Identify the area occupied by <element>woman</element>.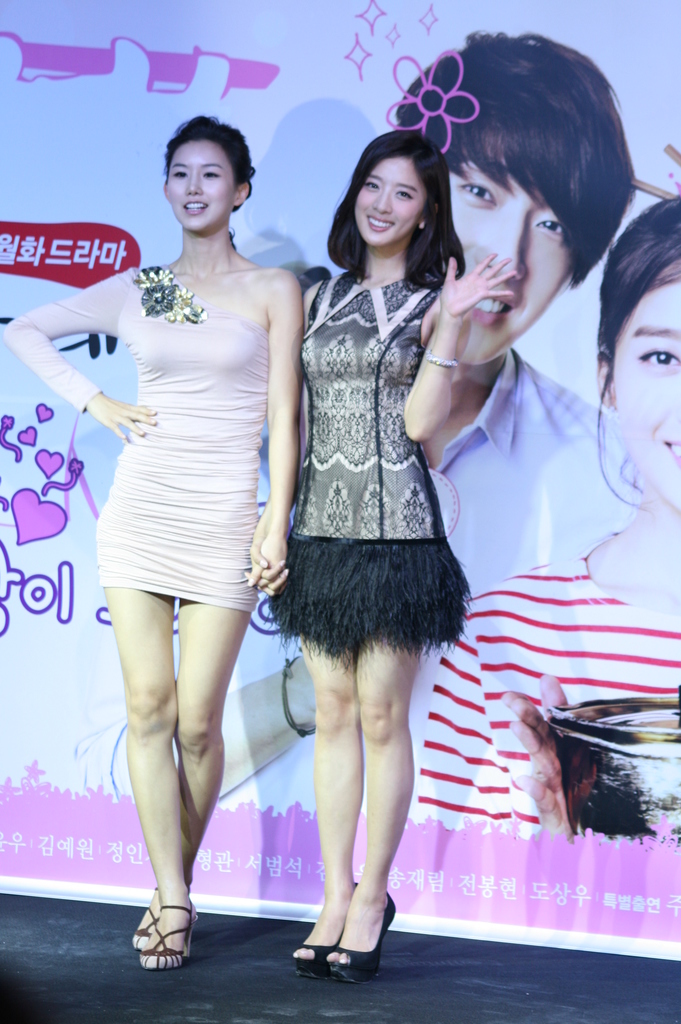
Area: bbox(242, 130, 518, 993).
